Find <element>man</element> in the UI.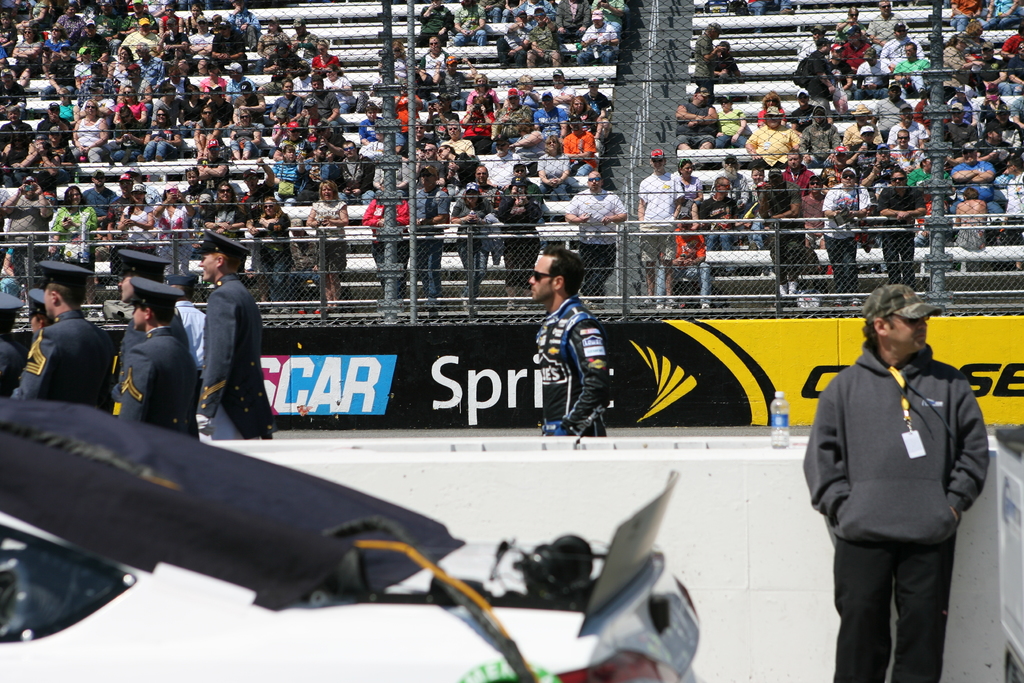
UI element at crop(108, 174, 135, 247).
